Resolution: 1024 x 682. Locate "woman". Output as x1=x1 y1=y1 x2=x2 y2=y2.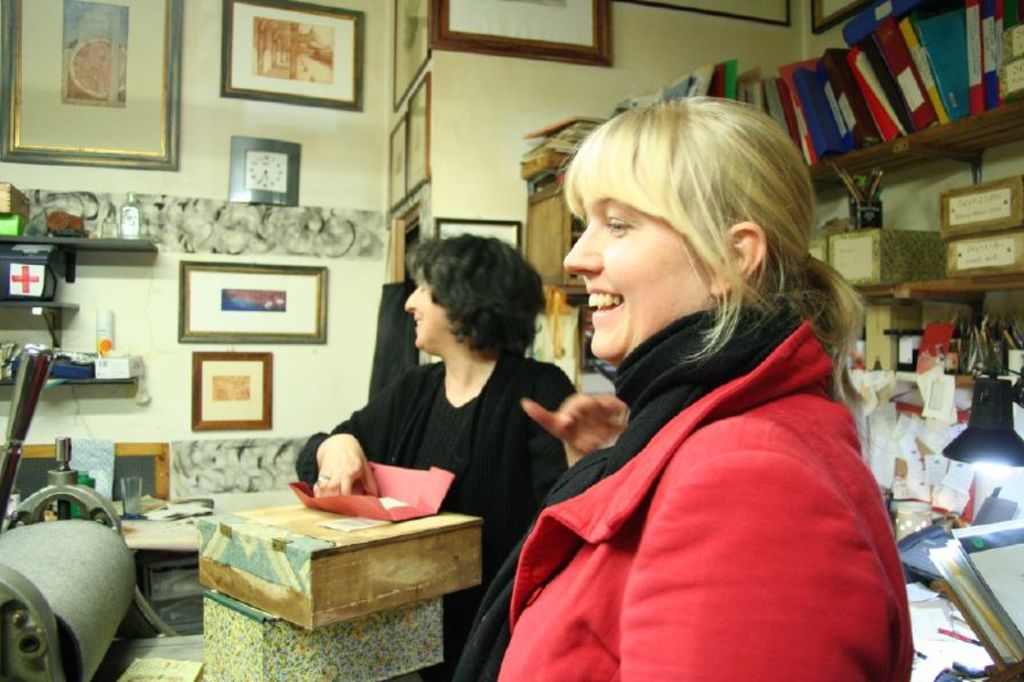
x1=294 y1=226 x2=631 y2=681.
